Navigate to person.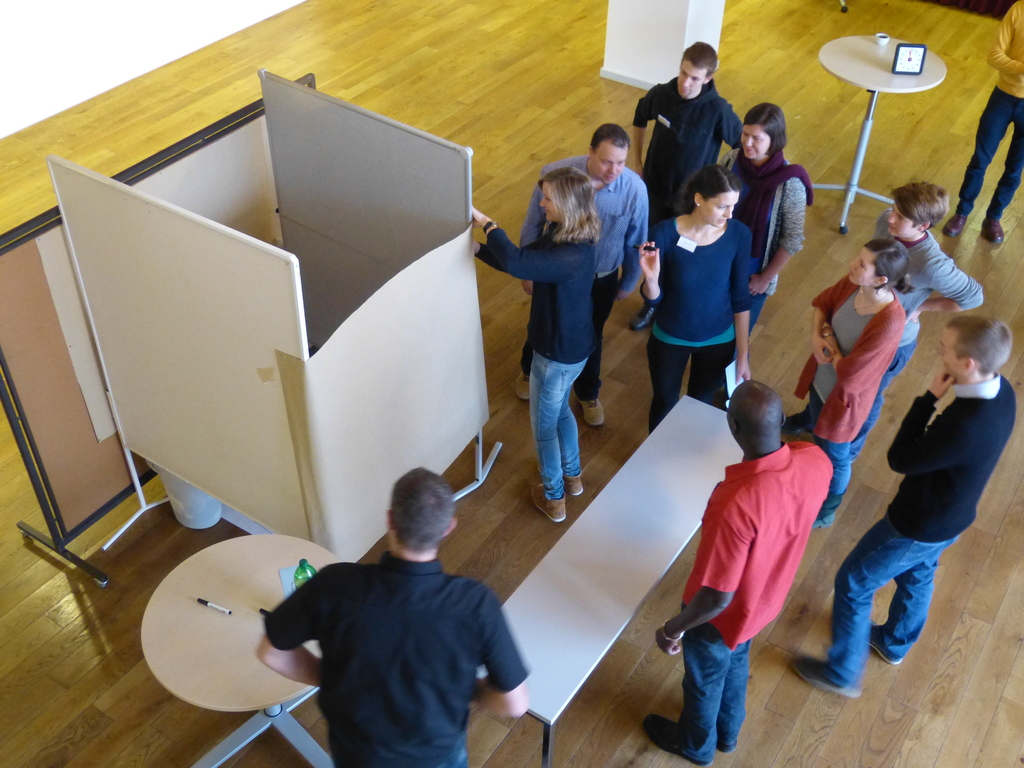
Navigation target: x1=469 y1=177 x2=593 y2=525.
